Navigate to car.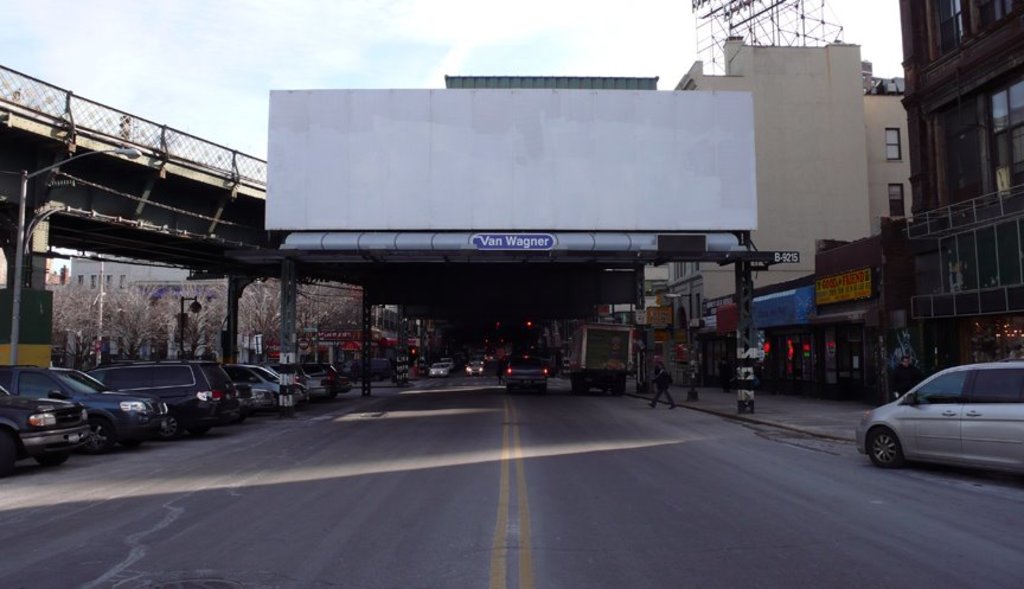
Navigation target: 0 361 162 460.
